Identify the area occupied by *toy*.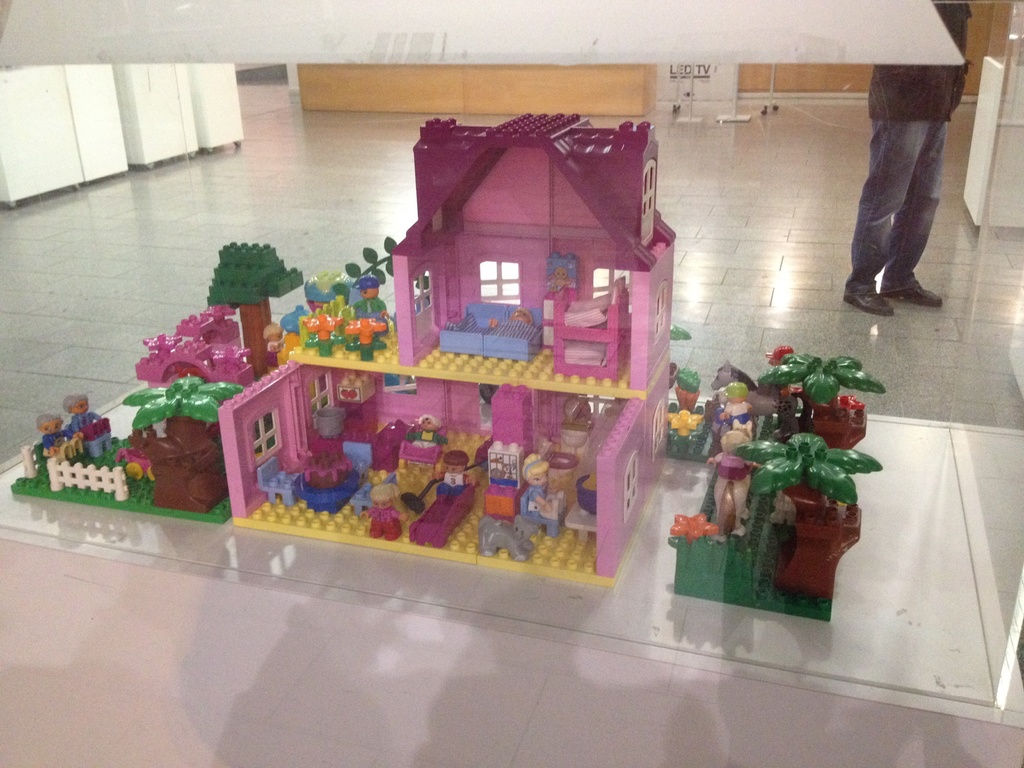
Area: 356/478/412/545.
